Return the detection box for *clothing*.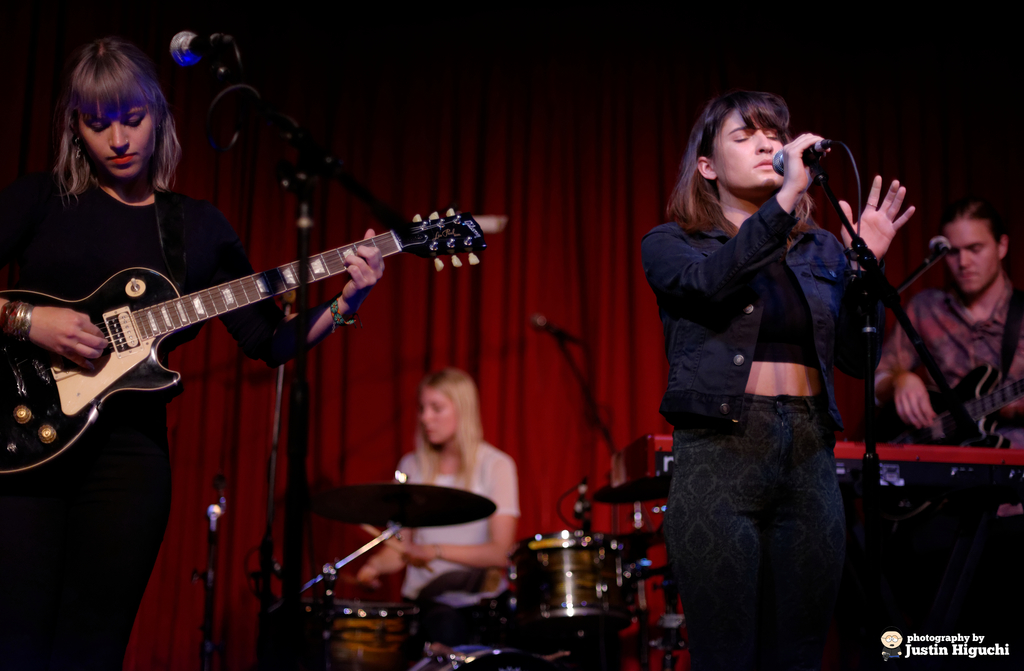
(left=637, top=204, right=855, bottom=666).
